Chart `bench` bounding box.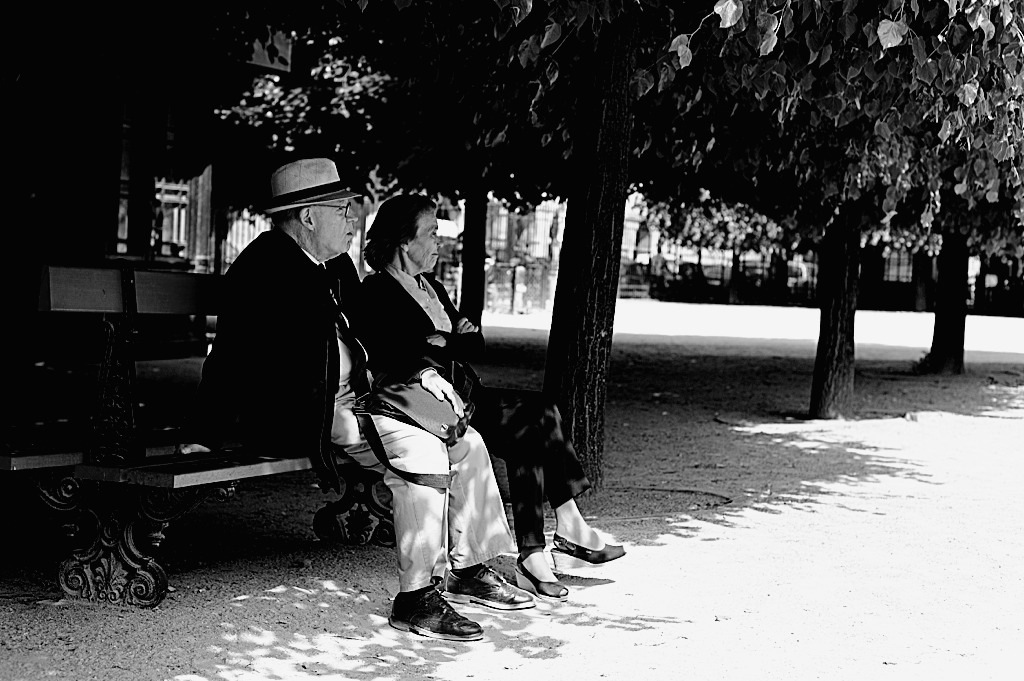
Charted: 46 277 399 594.
